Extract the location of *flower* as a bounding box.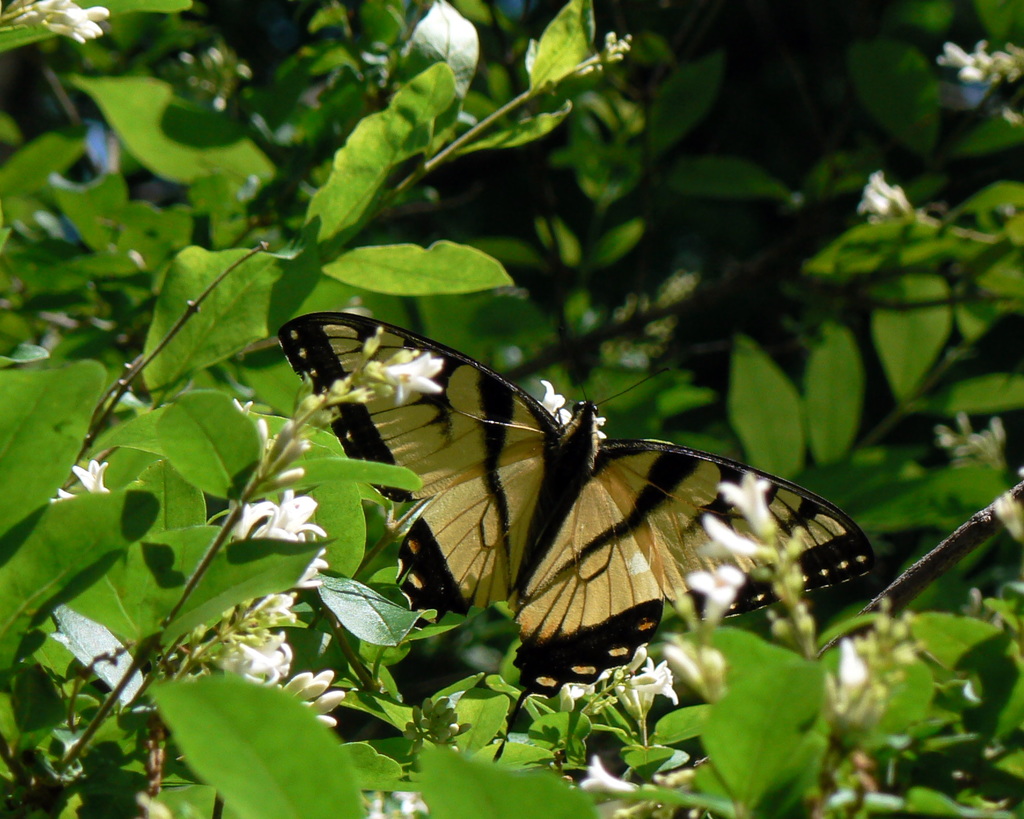
x1=230 y1=487 x2=335 y2=587.
